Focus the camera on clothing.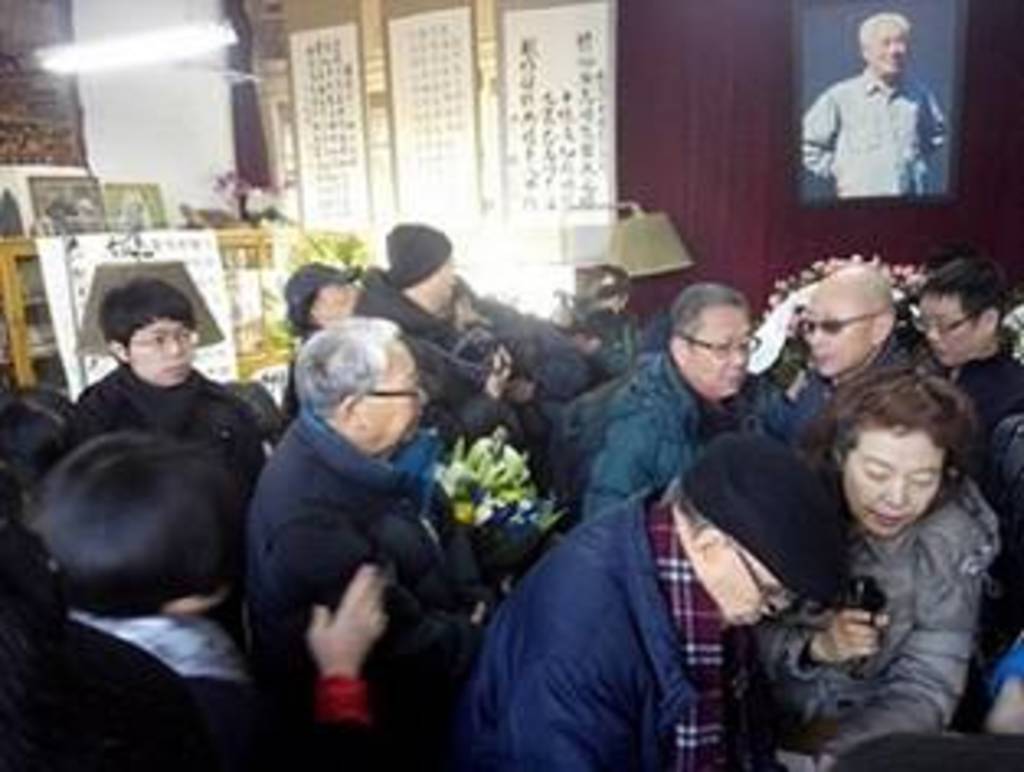
Focus region: BBox(942, 350, 1021, 432).
